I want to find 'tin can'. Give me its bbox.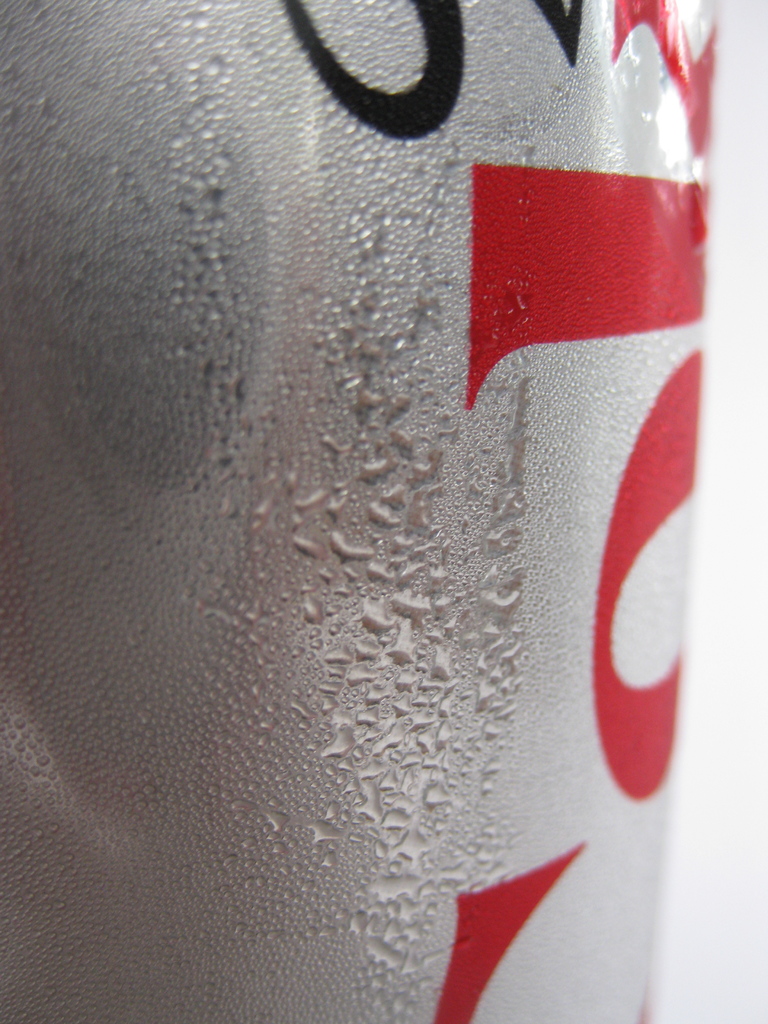
box(0, 0, 708, 1019).
